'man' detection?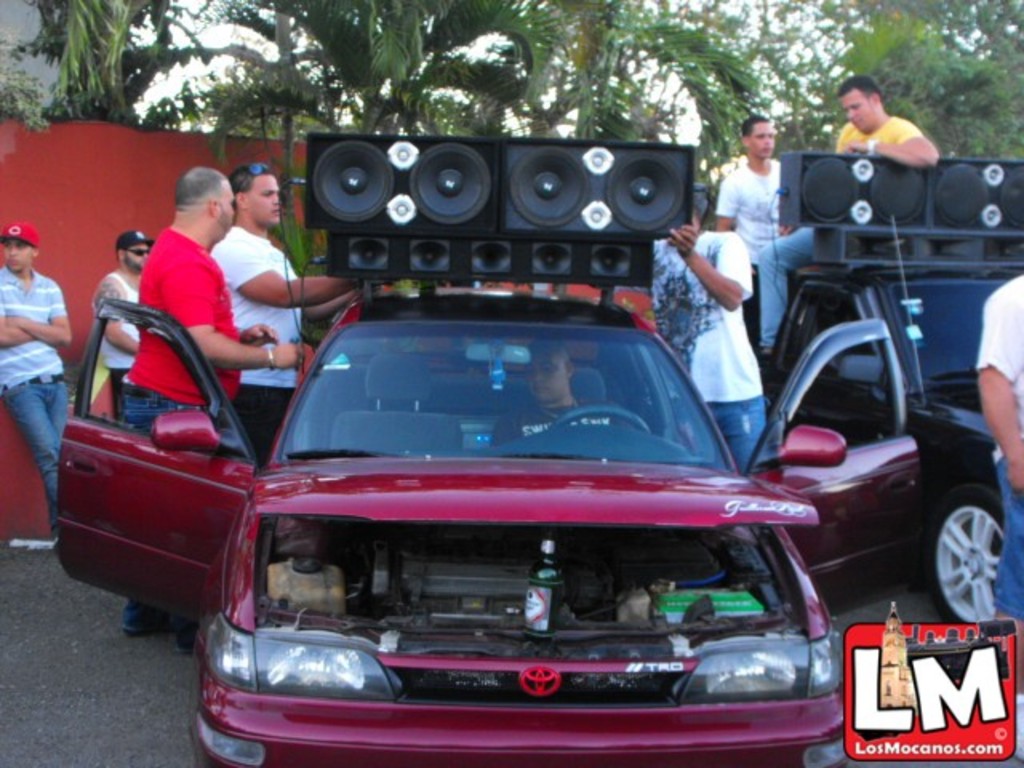
<box>208,162,370,469</box>
